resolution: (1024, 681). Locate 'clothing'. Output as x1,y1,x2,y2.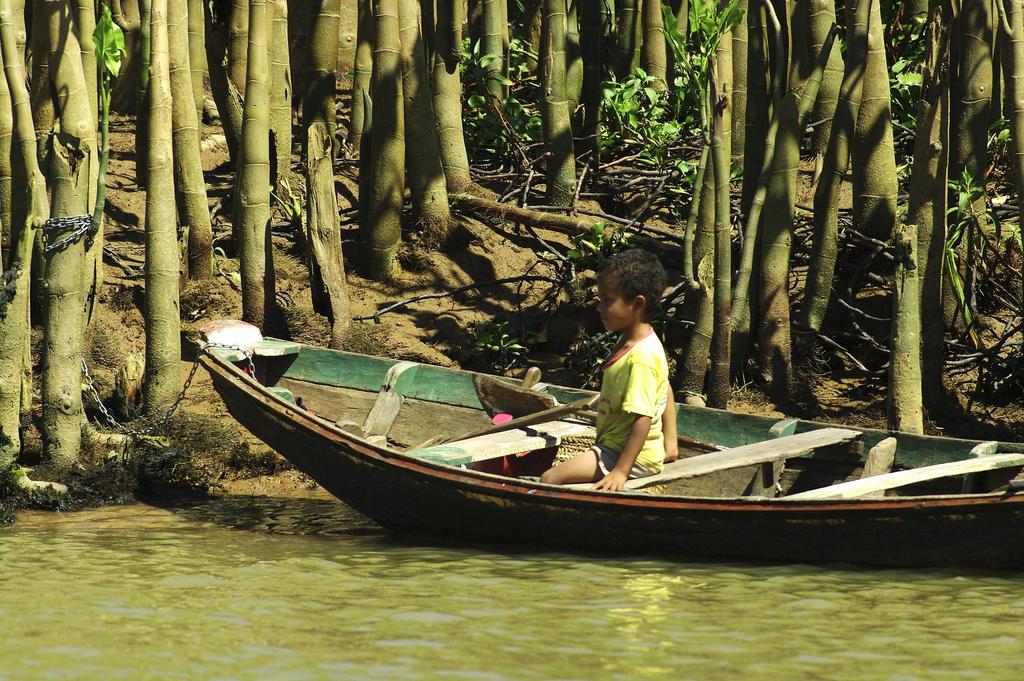
580,325,664,490.
